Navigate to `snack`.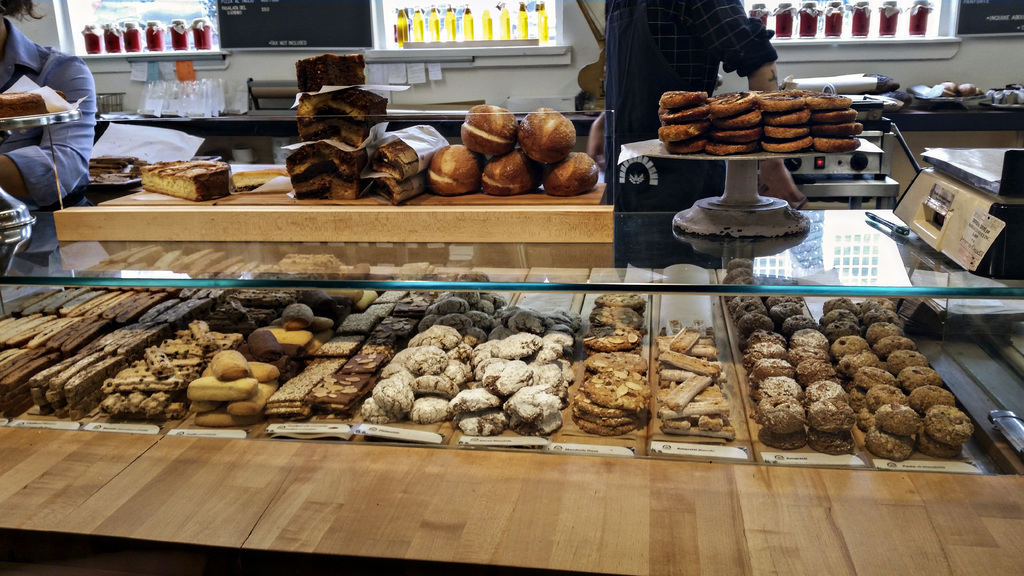
Navigation target: 230, 172, 287, 196.
